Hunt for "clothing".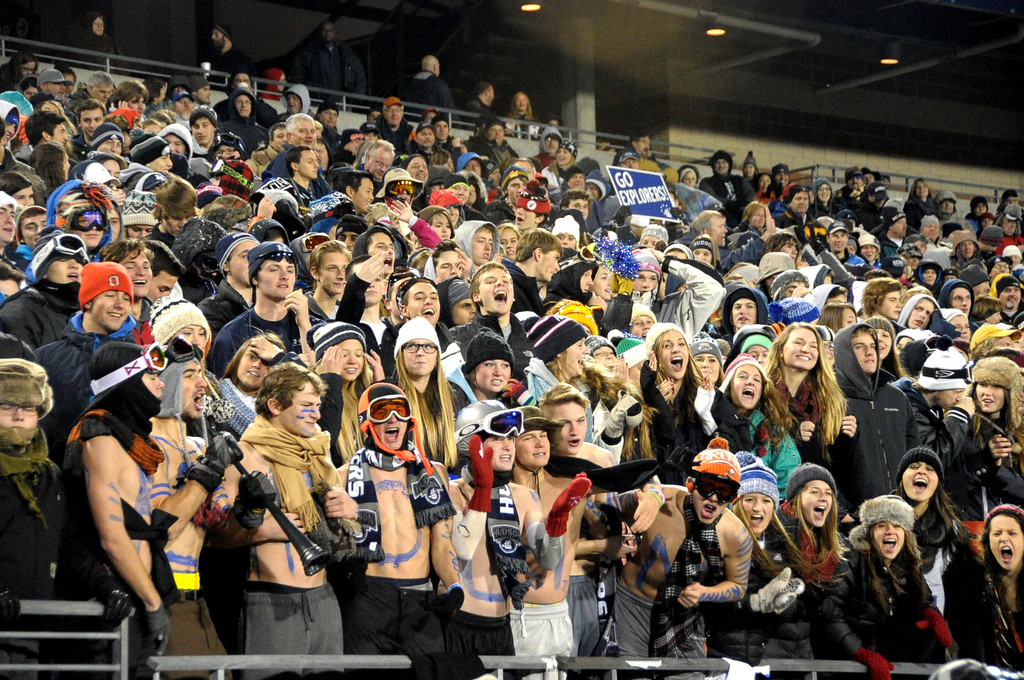
Hunted down at (143,412,234,675).
